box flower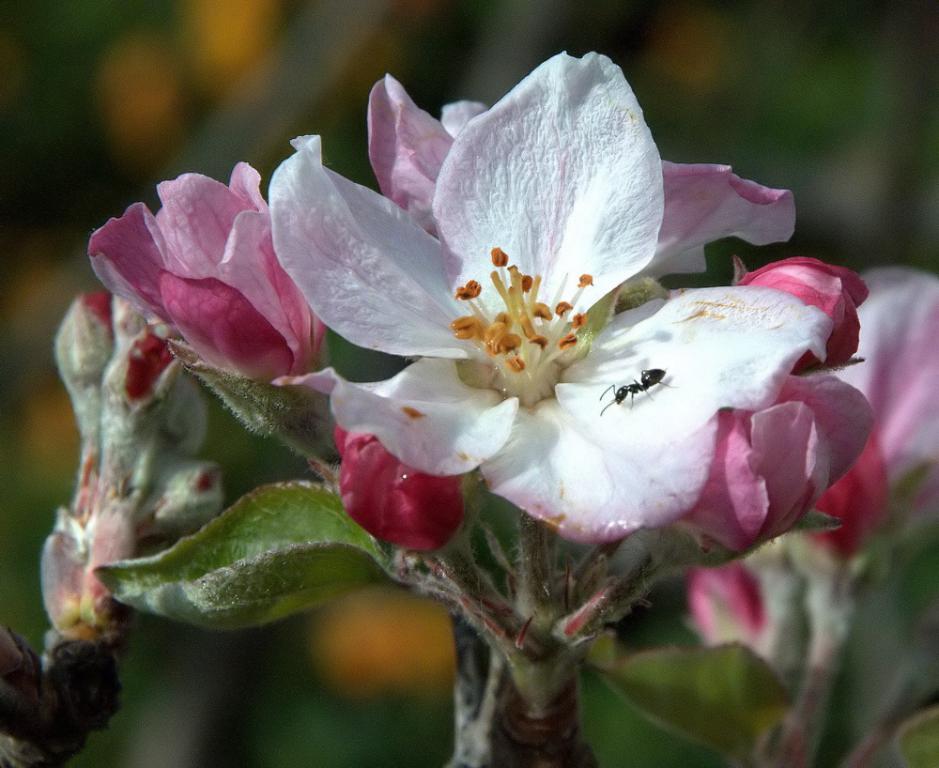
x1=362 y1=68 x2=799 y2=284
